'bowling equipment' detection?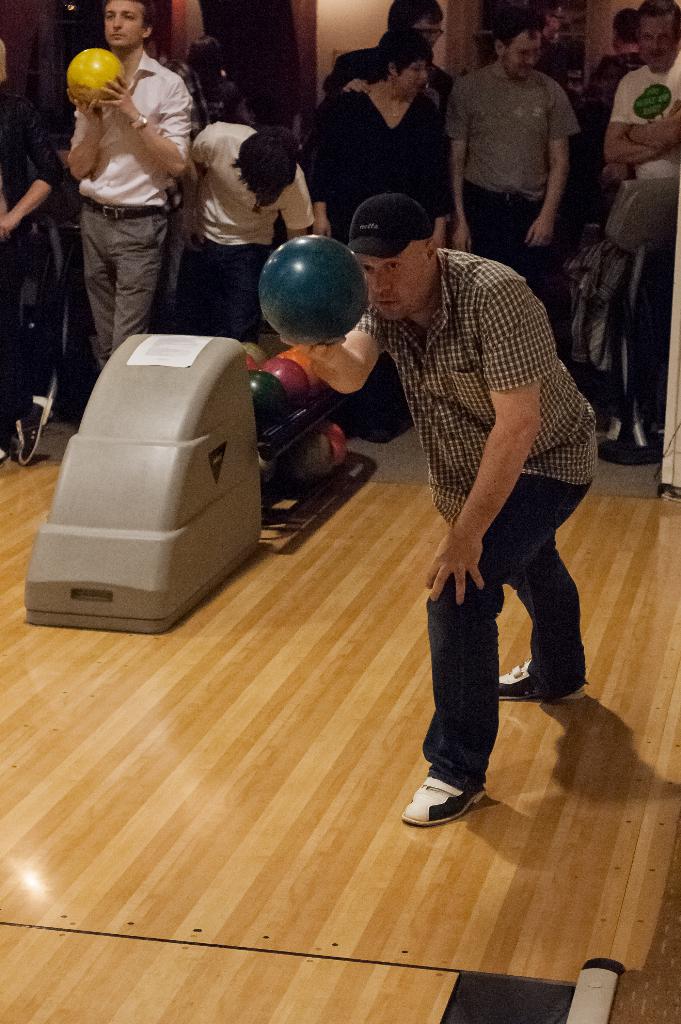
[x1=24, y1=323, x2=368, y2=627]
